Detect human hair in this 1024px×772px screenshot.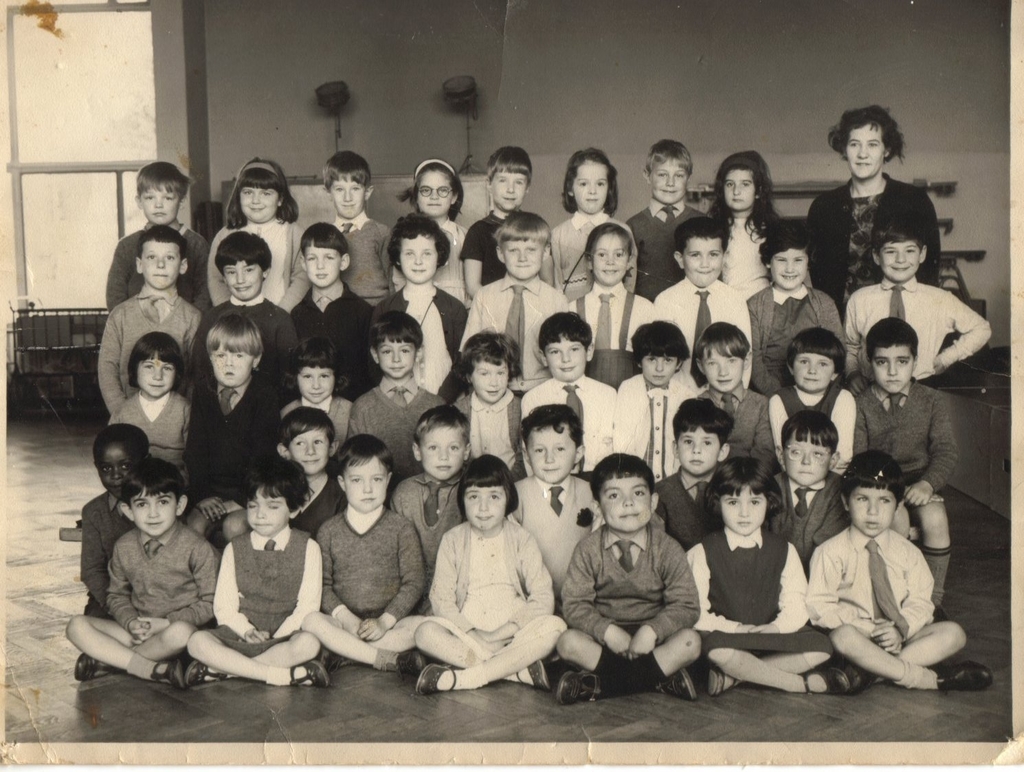
Detection: locate(299, 222, 350, 259).
